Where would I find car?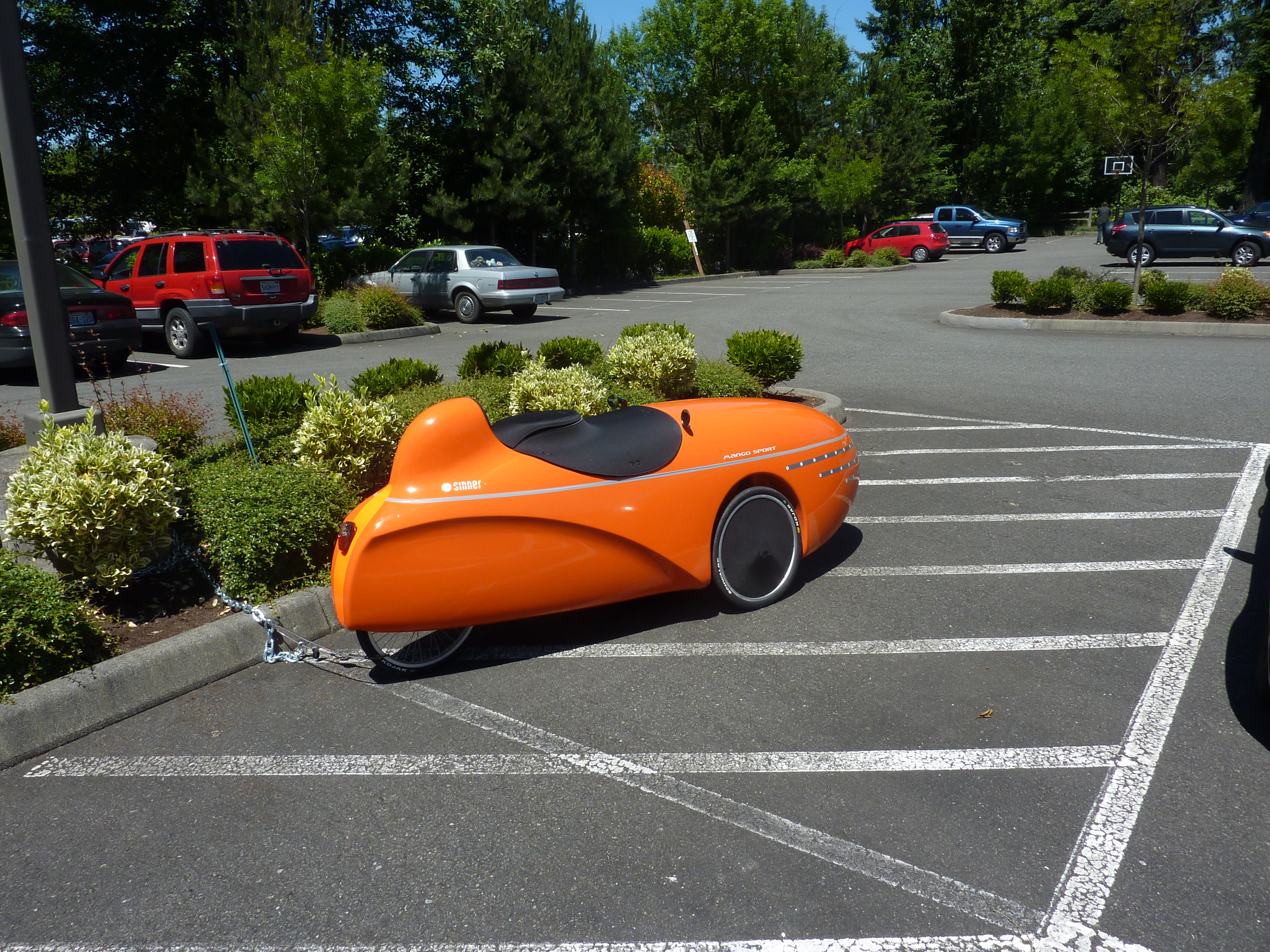
At rect(126, 84, 197, 113).
